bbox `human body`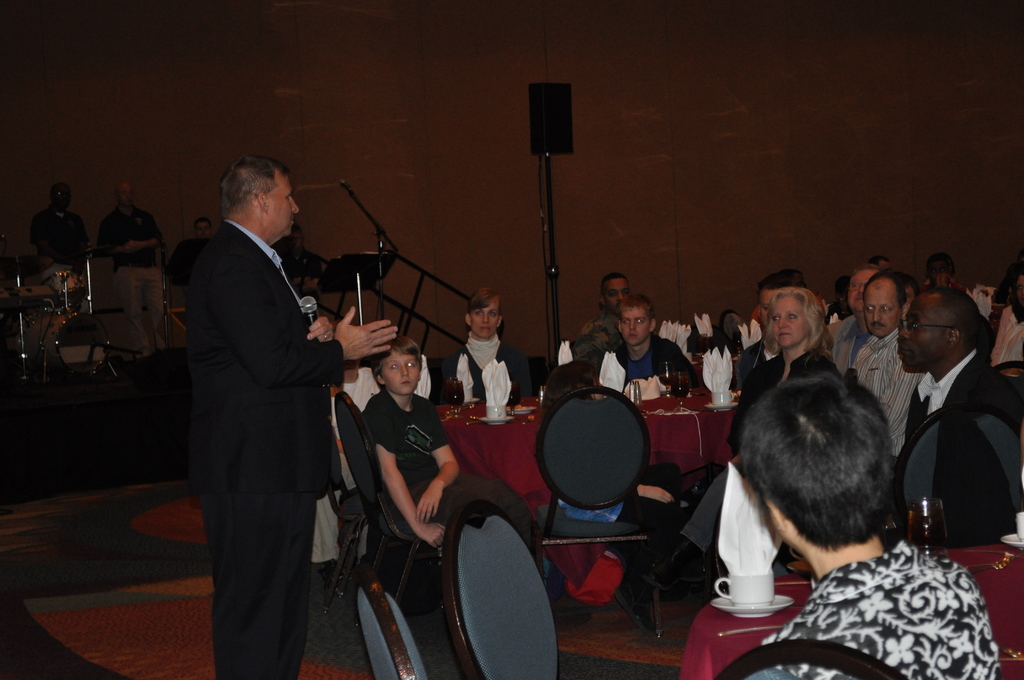
(x1=986, y1=304, x2=1023, y2=376)
